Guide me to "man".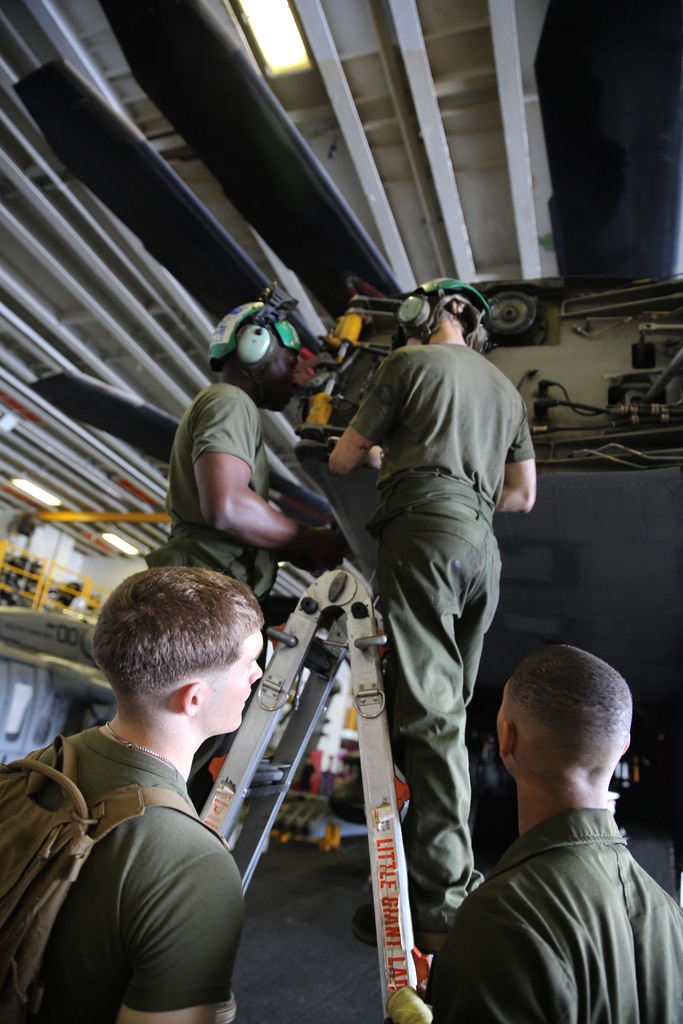
Guidance: [x1=166, y1=303, x2=339, y2=602].
